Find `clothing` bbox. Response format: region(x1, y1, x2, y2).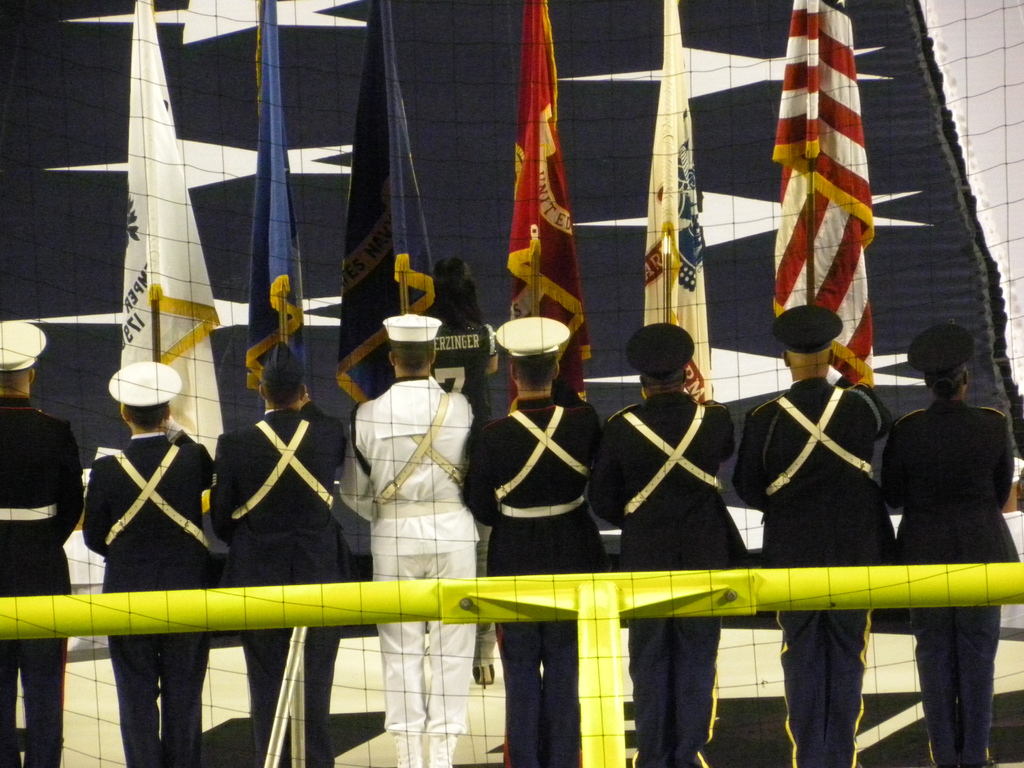
region(0, 390, 83, 767).
